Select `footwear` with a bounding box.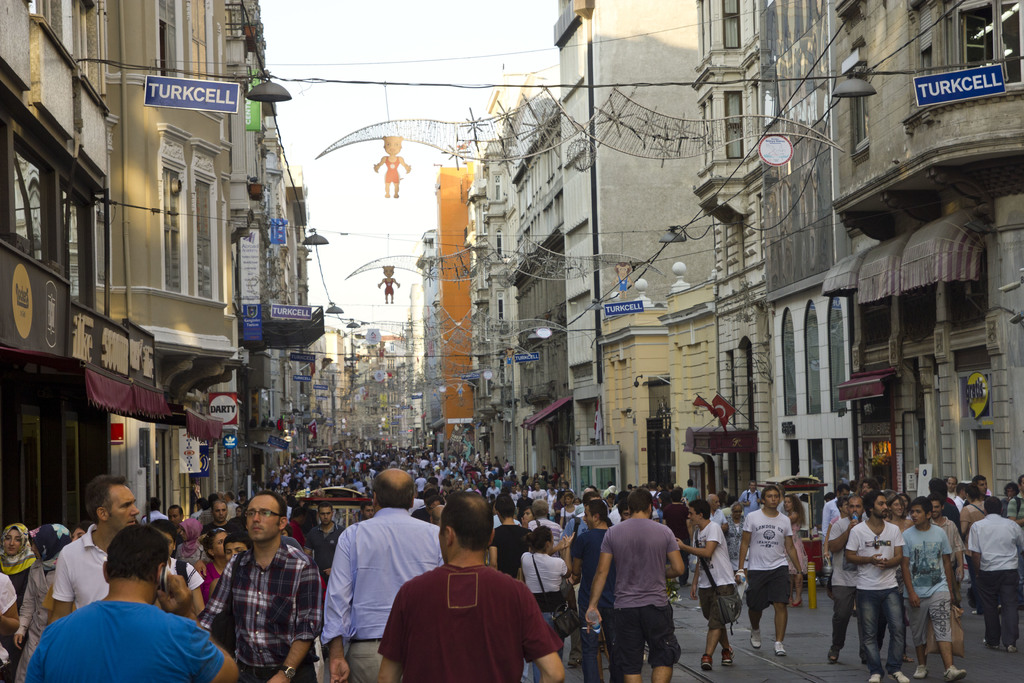
(x1=943, y1=666, x2=969, y2=682).
